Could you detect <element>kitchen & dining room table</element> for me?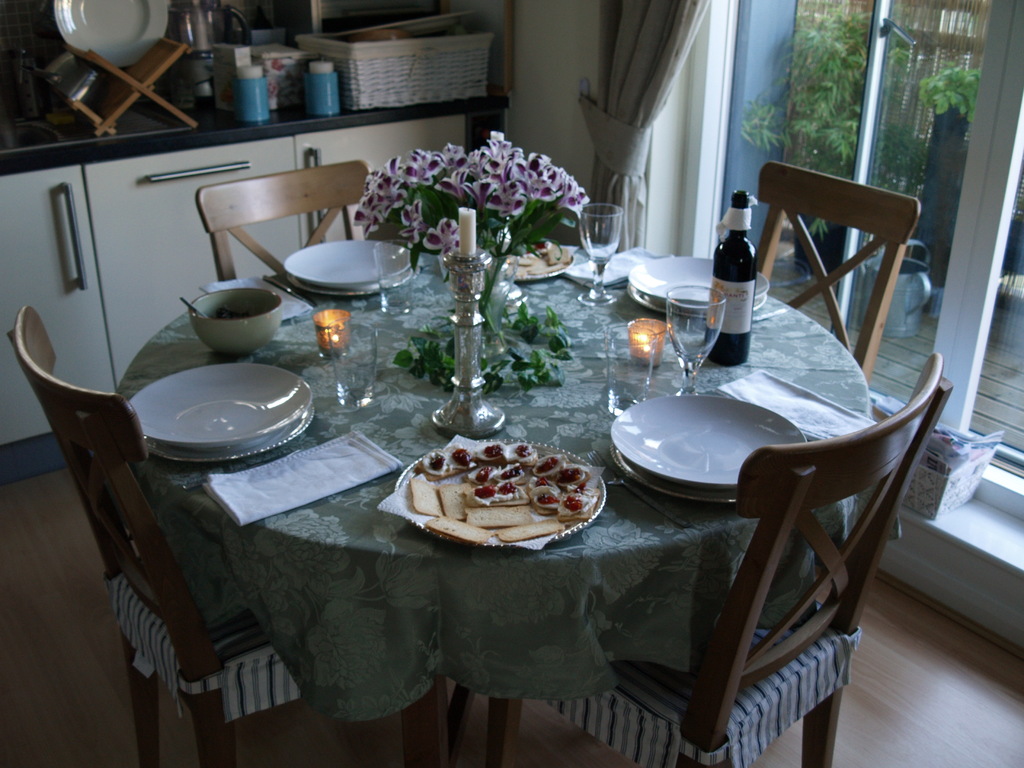
Detection result: 108, 239, 904, 767.
